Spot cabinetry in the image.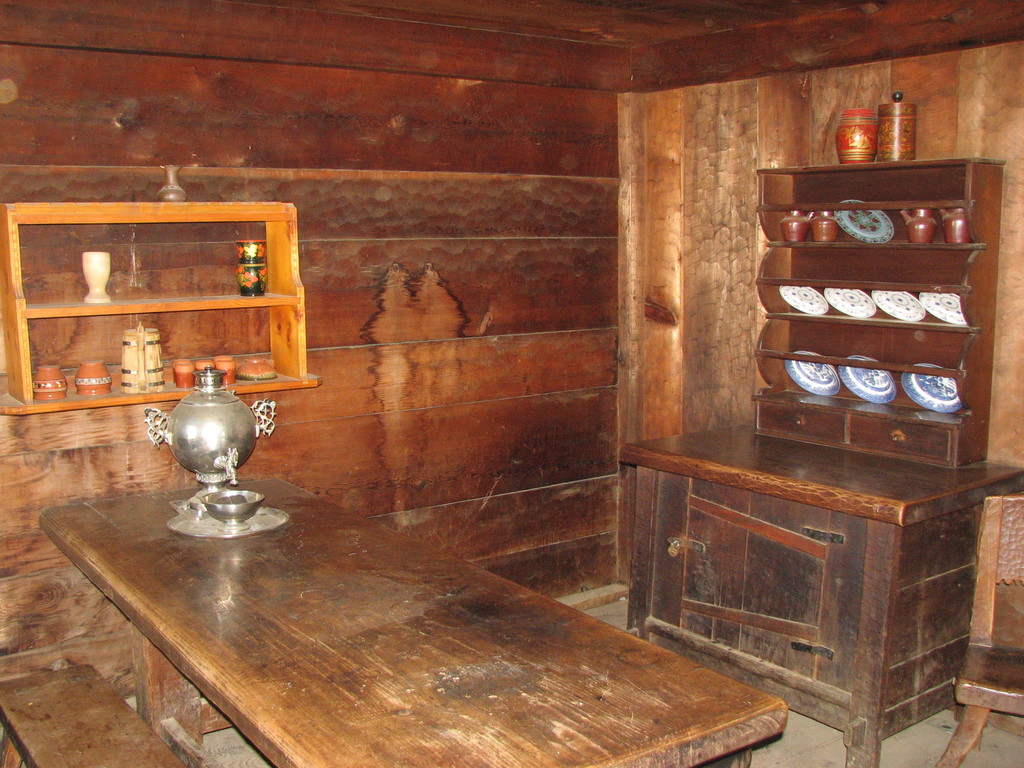
cabinetry found at (x1=0, y1=202, x2=314, y2=419).
